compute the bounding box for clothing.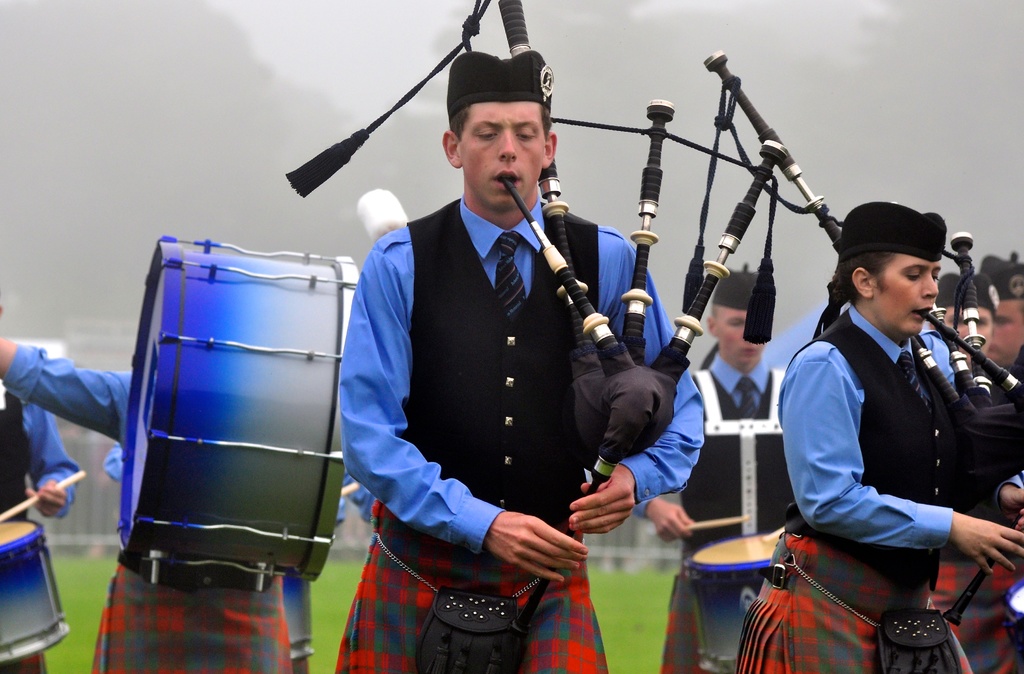
bbox(330, 129, 648, 659).
